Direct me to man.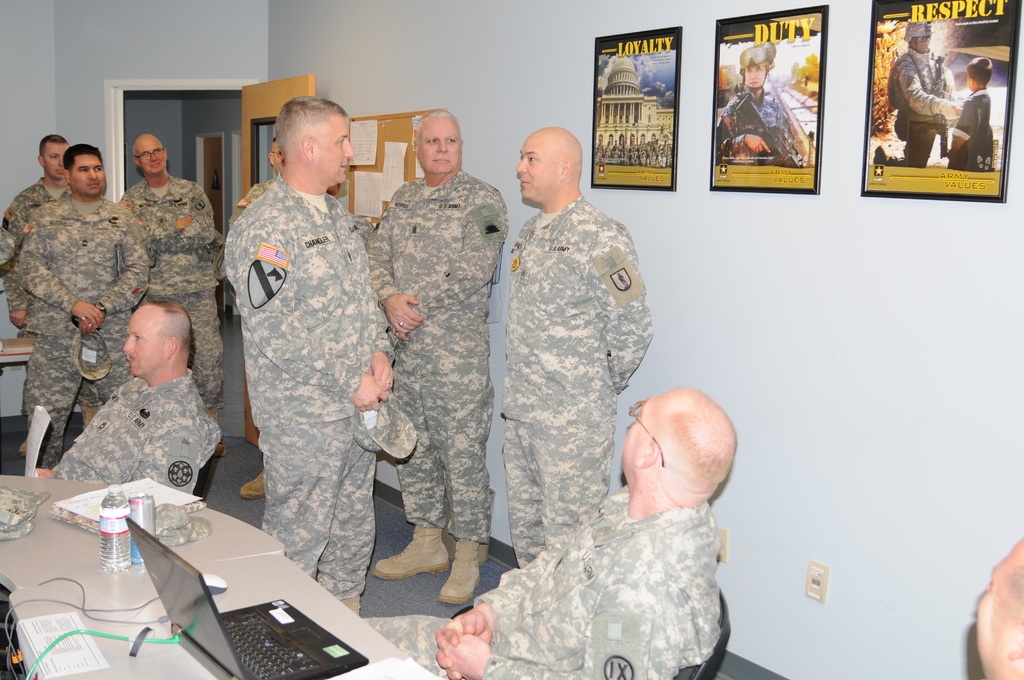
Direction: box=[362, 387, 732, 679].
